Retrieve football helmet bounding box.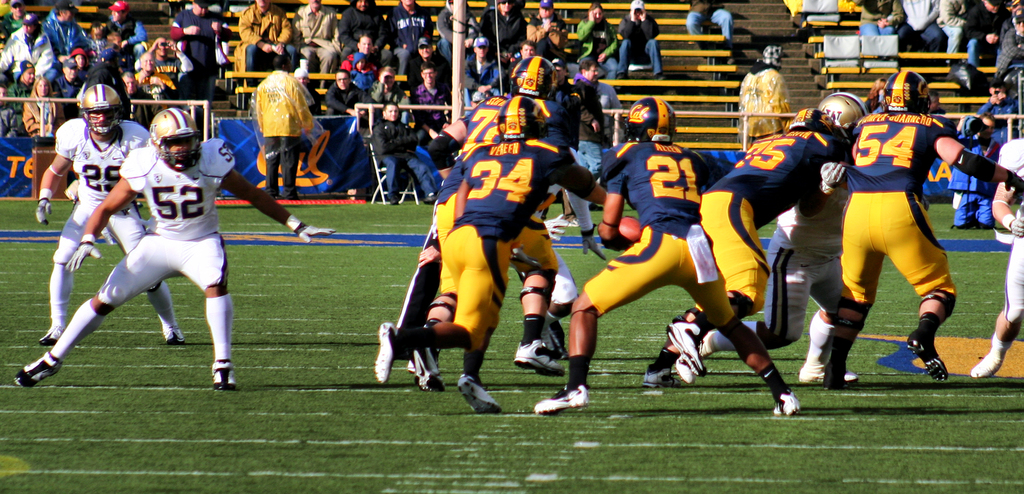
Bounding box: [x1=489, y1=94, x2=539, y2=142].
